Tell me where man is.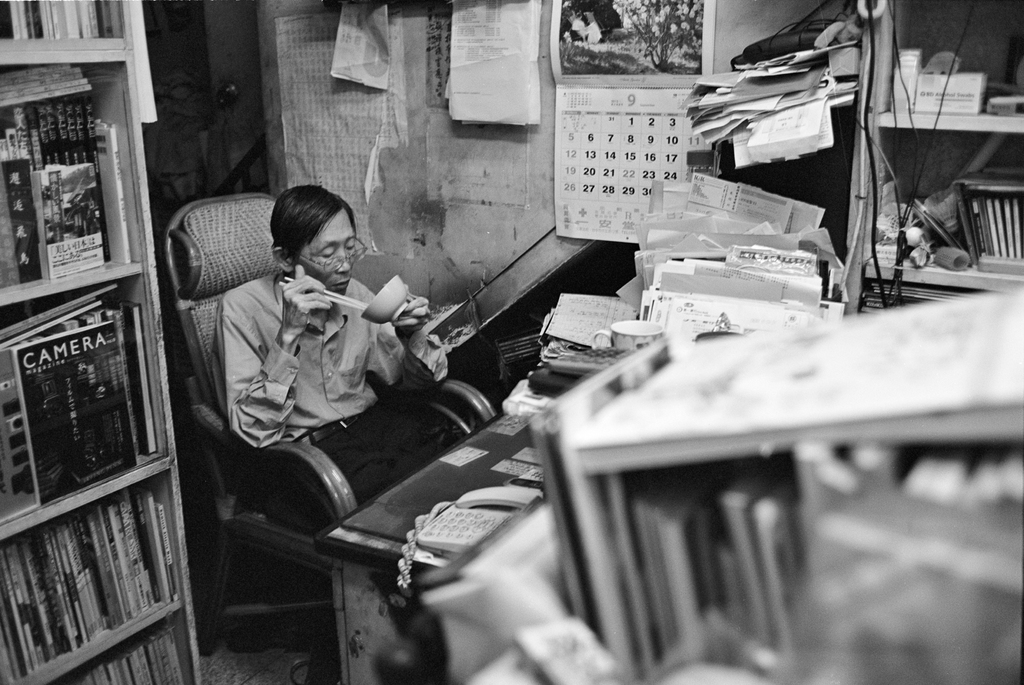
man is at BBox(171, 195, 485, 532).
